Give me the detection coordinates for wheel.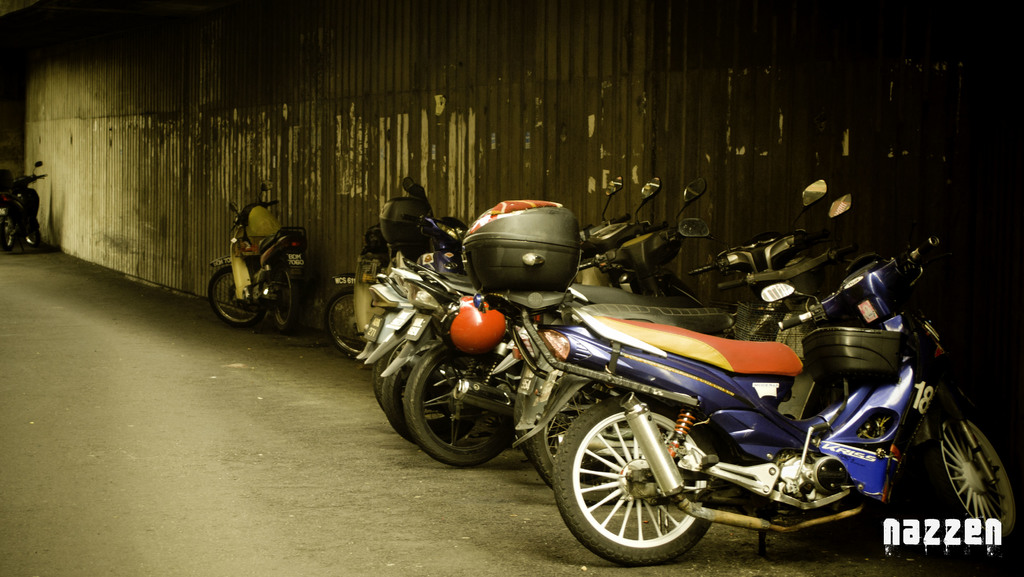
206 264 265 323.
